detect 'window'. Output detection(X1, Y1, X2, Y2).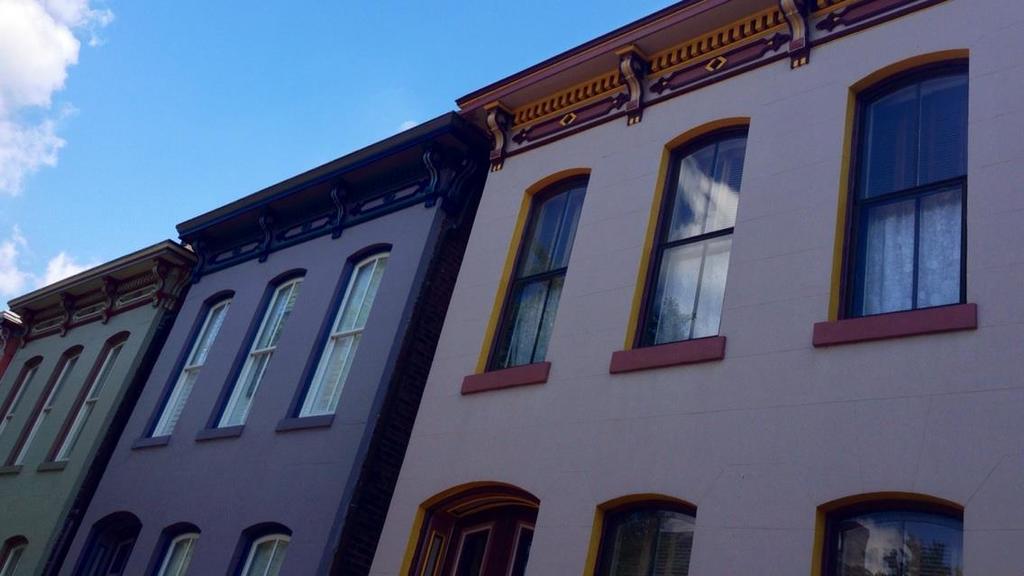
detection(808, 45, 978, 348).
